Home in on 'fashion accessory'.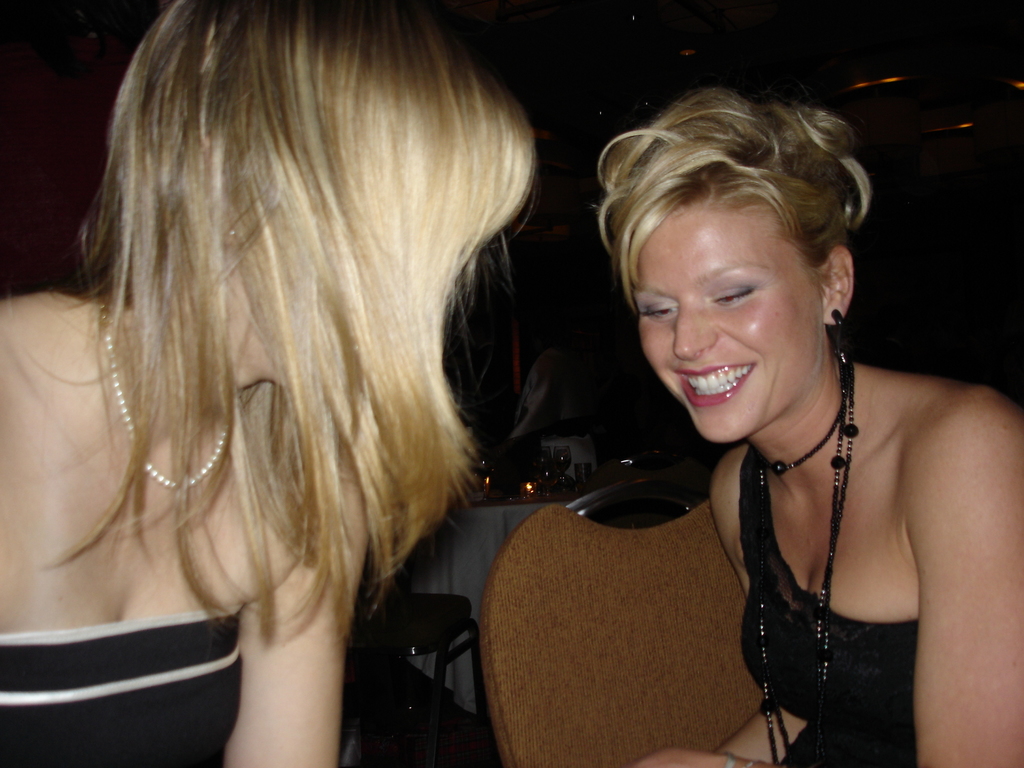
Homed in at (x1=824, y1=310, x2=848, y2=342).
